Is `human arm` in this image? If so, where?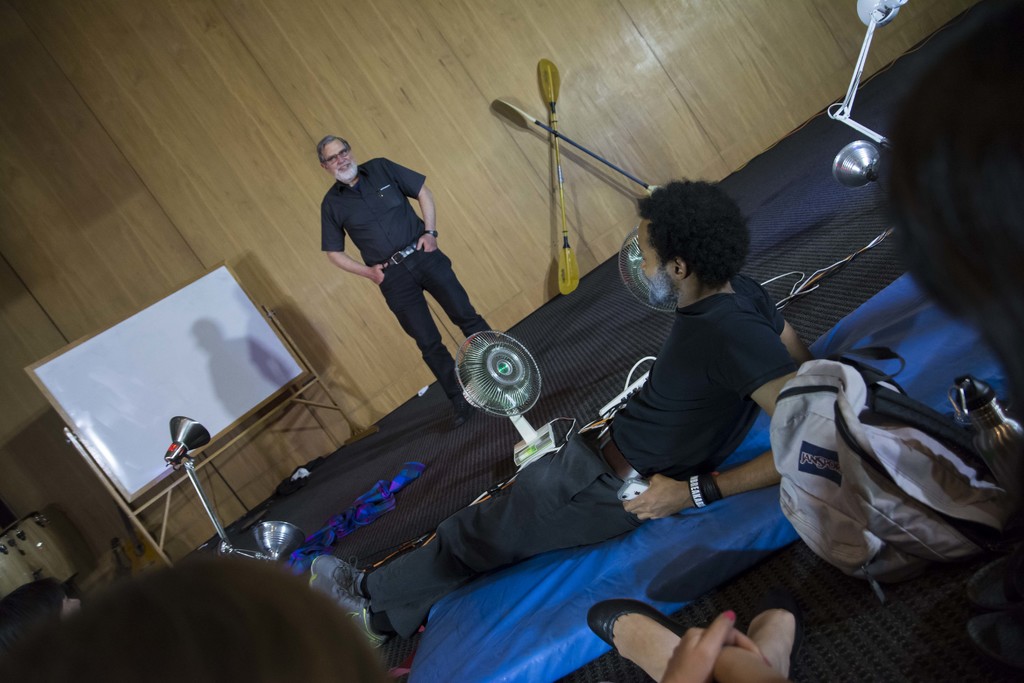
Yes, at (x1=318, y1=197, x2=381, y2=281).
